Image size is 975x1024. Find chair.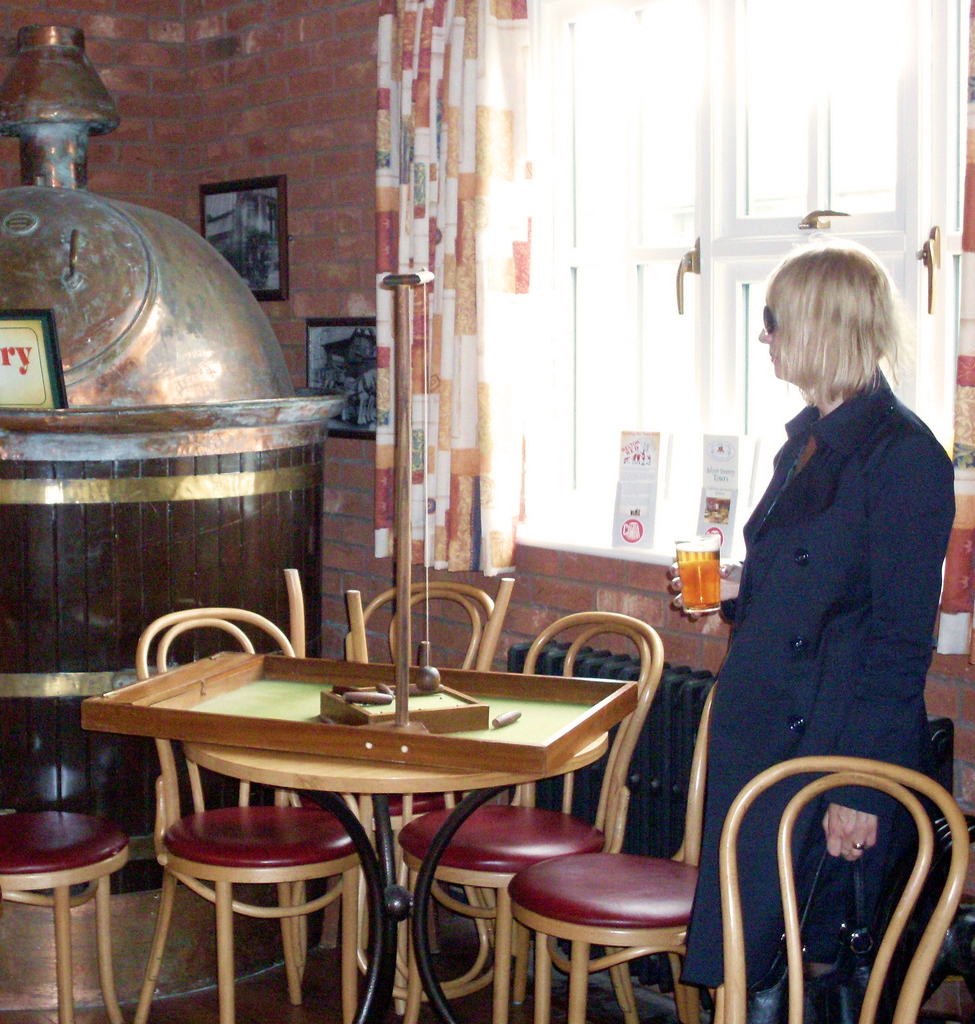
399:605:665:1023.
